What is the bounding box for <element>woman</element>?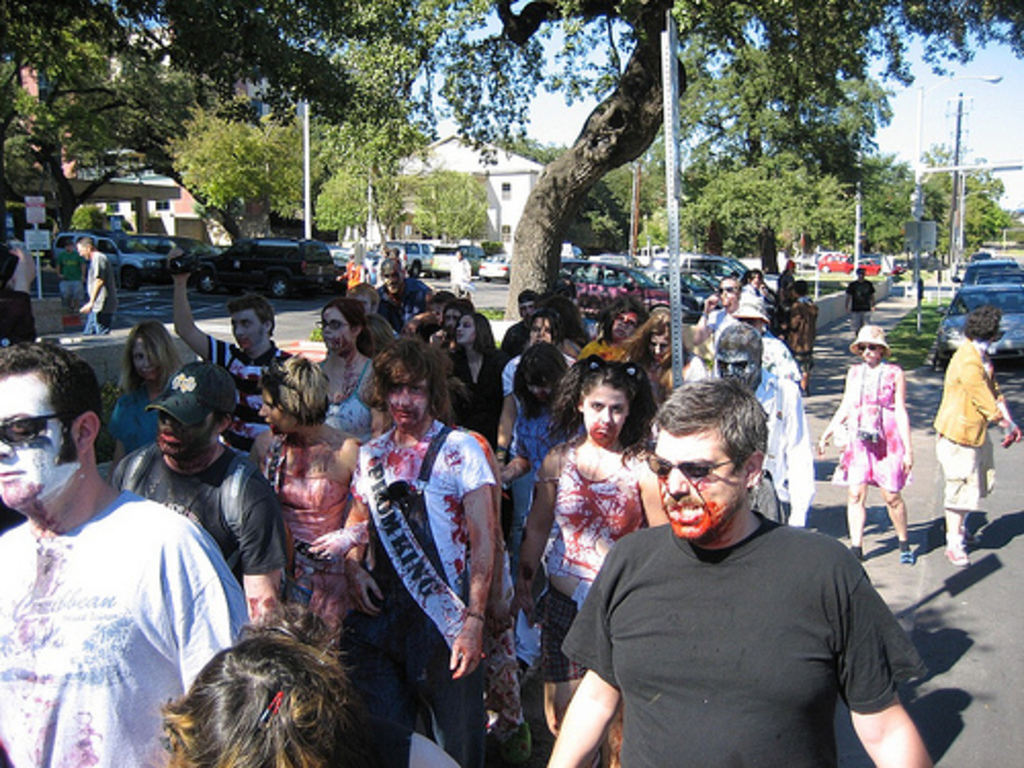
506, 358, 670, 766.
